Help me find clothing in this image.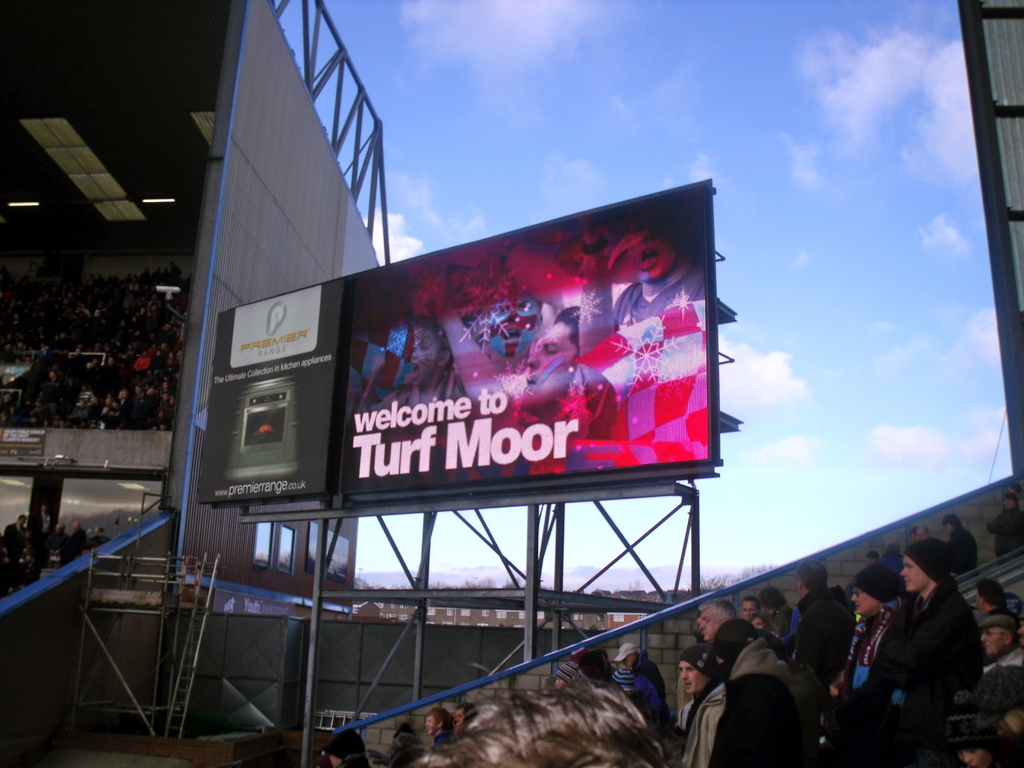
Found it: {"x1": 826, "y1": 605, "x2": 905, "y2": 767}.
